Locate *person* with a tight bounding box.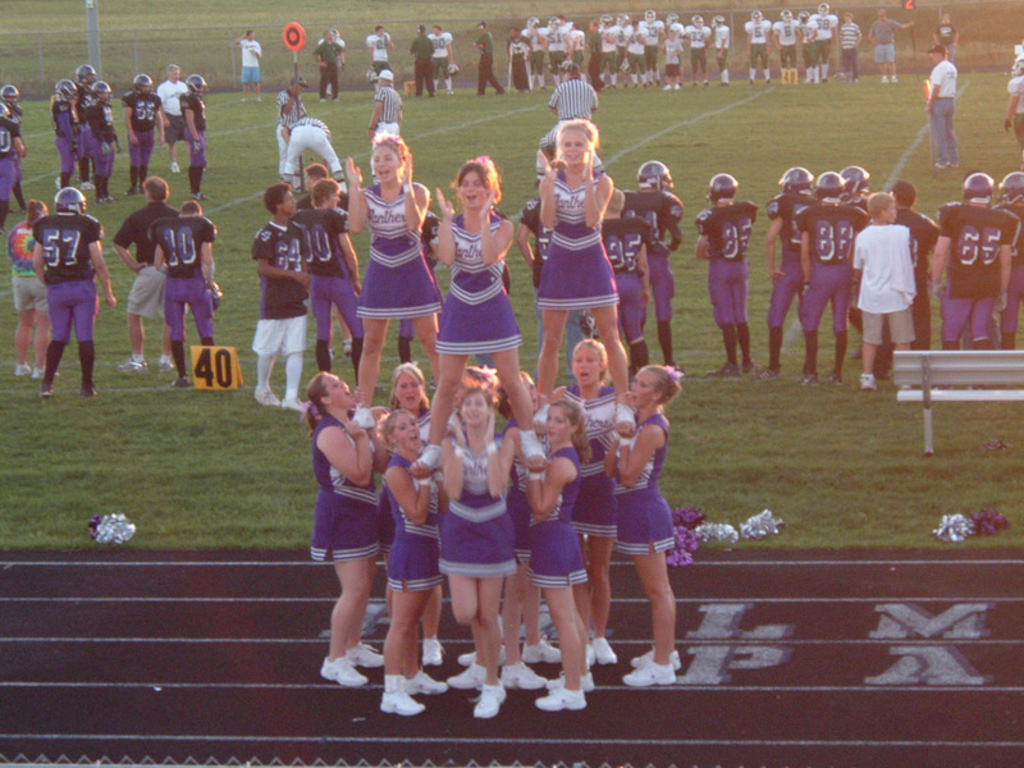
pyautogui.locateOnScreen(56, 79, 86, 178).
